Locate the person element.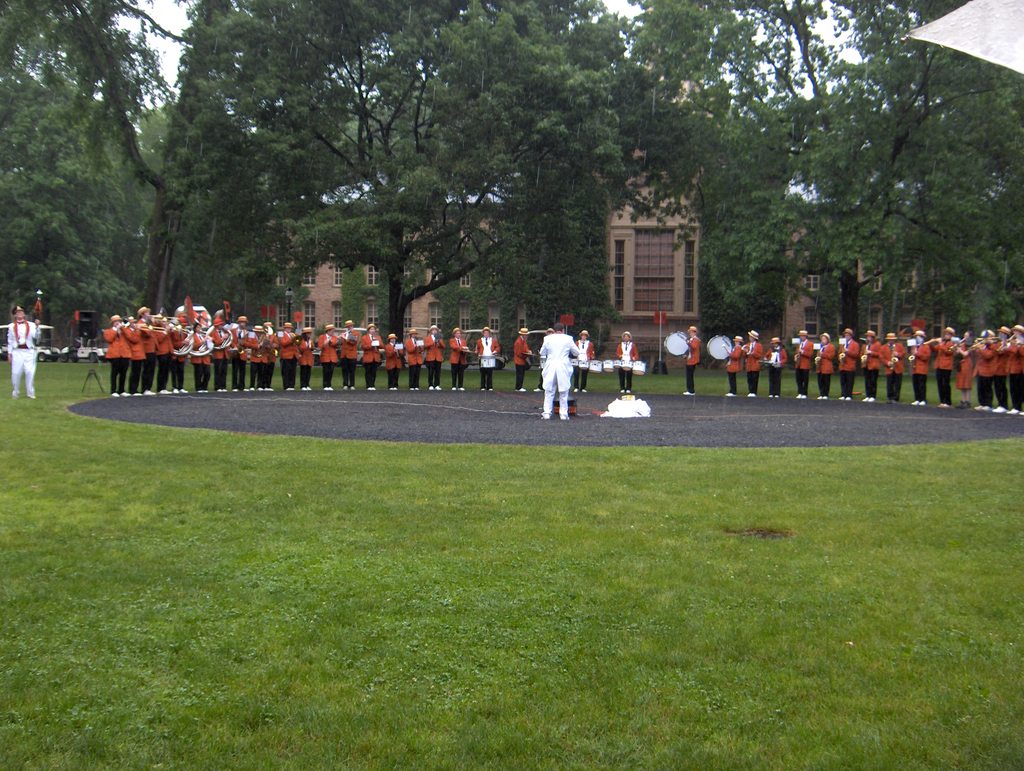
Element bbox: l=908, t=327, r=931, b=407.
